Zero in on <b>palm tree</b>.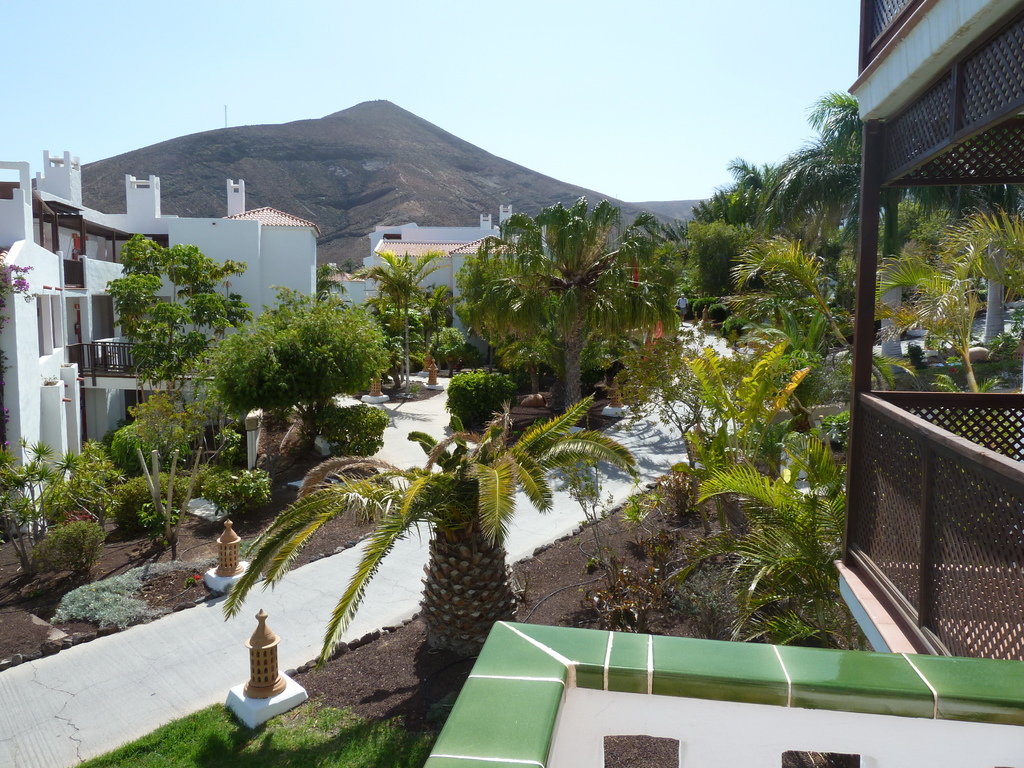
Zeroed in: crop(372, 264, 426, 406).
